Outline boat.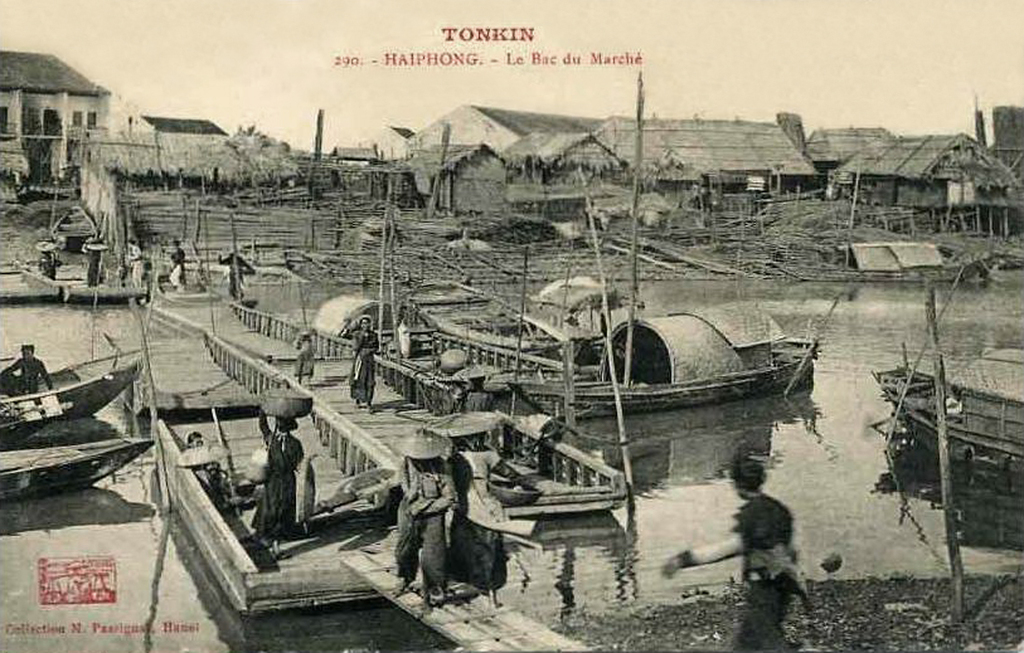
Outline: <bbox>777, 241, 1001, 285</bbox>.
